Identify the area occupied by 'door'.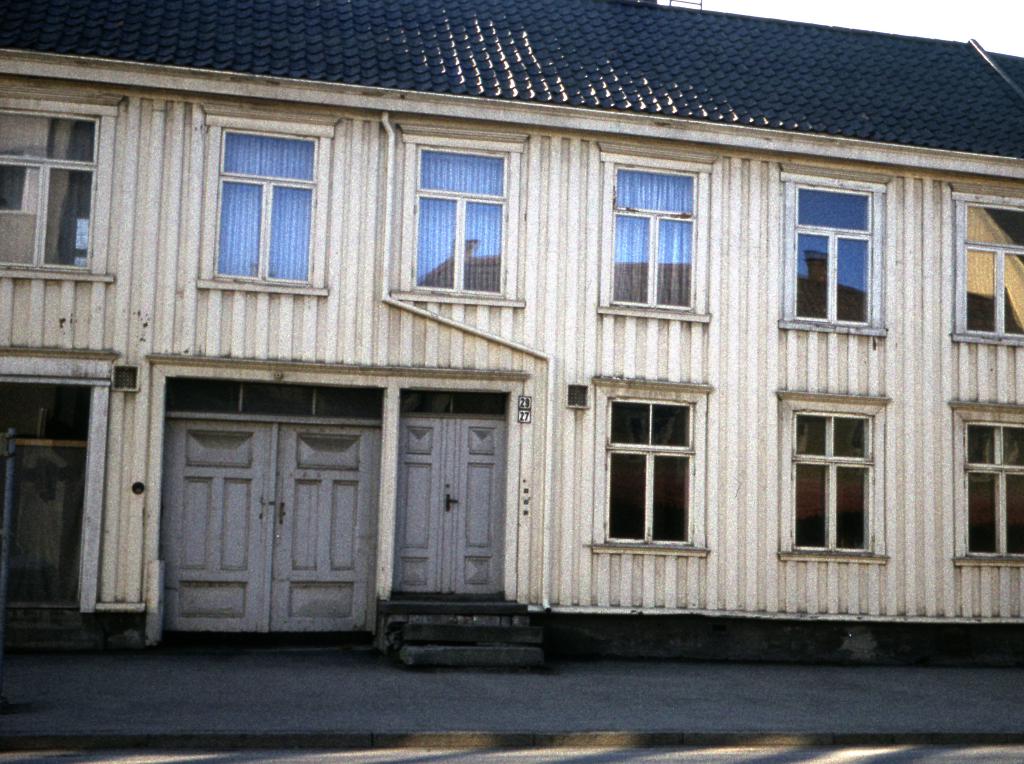
Area: Rect(136, 368, 400, 652).
